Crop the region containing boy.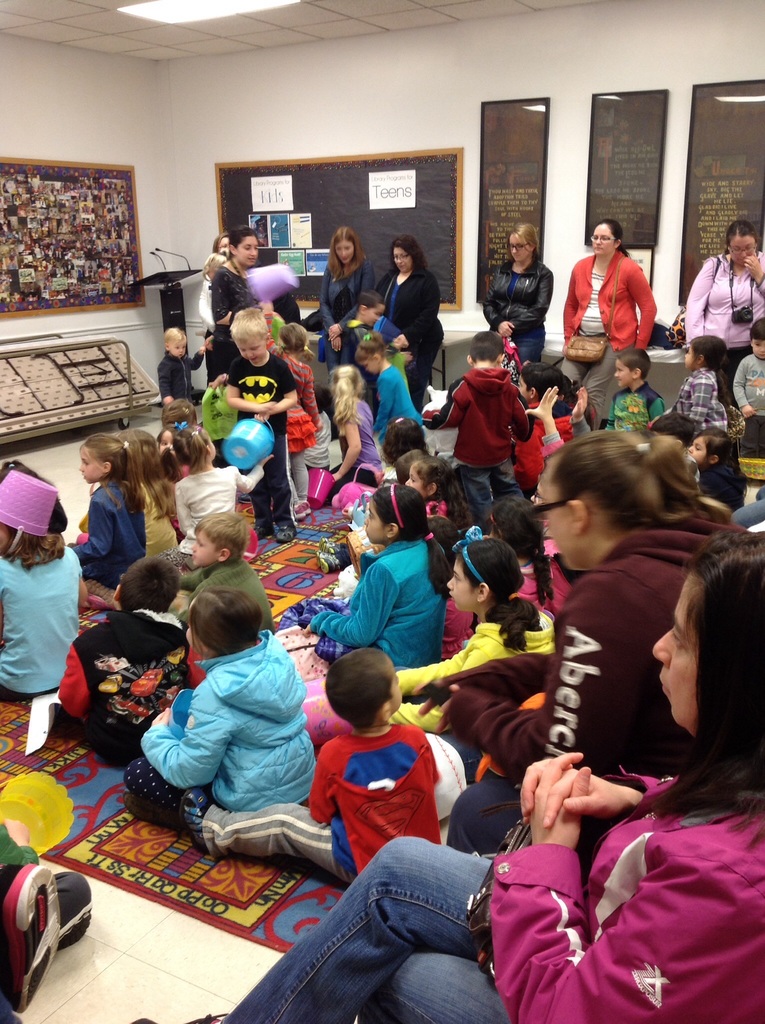
Crop region: rect(420, 330, 532, 534).
